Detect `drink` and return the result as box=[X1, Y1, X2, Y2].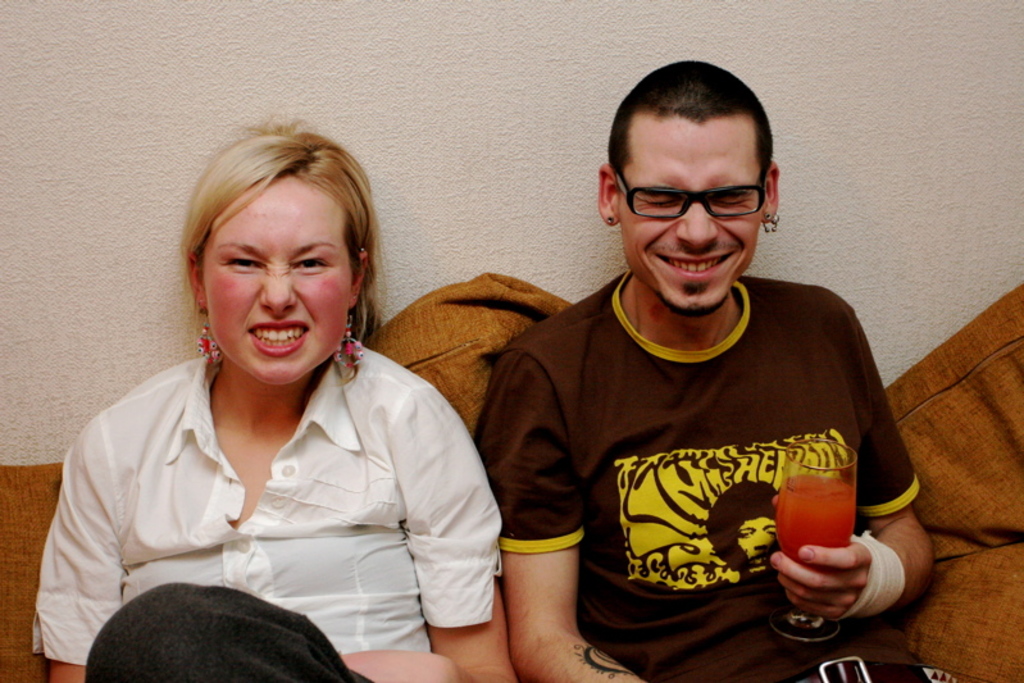
box=[788, 465, 861, 569].
